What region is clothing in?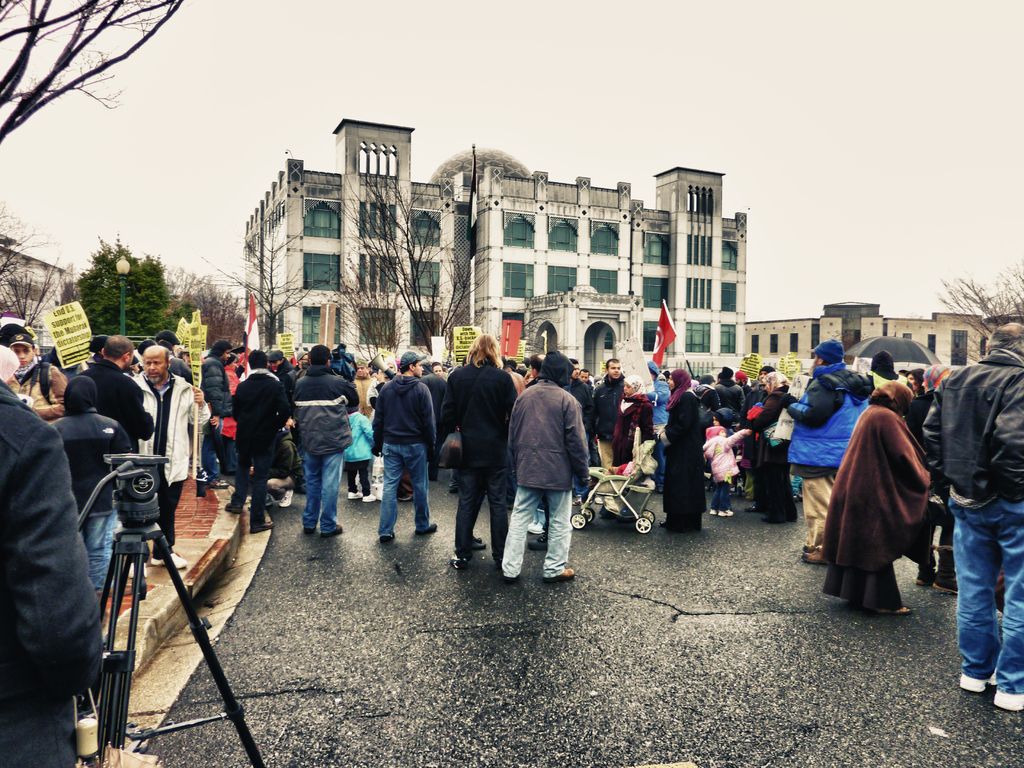
crop(588, 376, 628, 468).
